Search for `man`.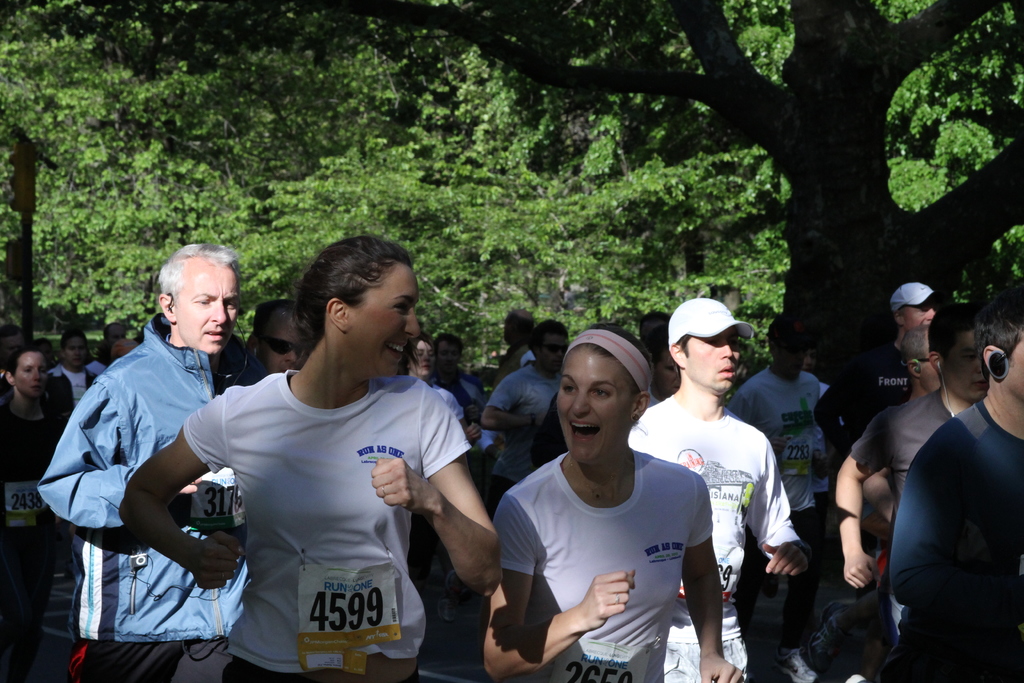
Found at 881 286 1023 682.
